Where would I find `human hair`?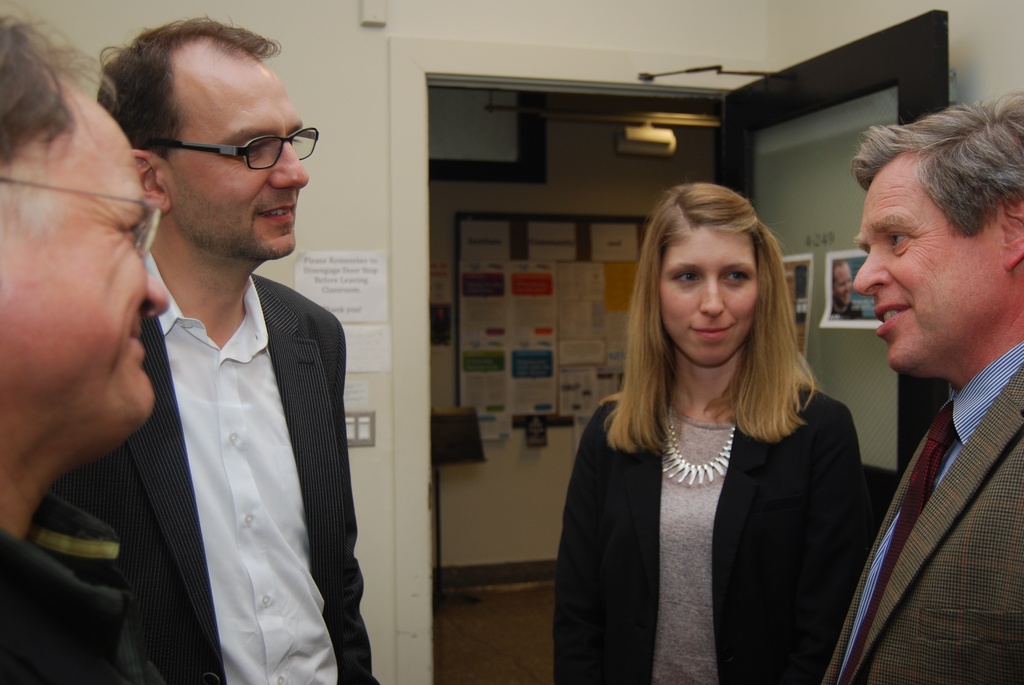
At crop(833, 258, 845, 269).
